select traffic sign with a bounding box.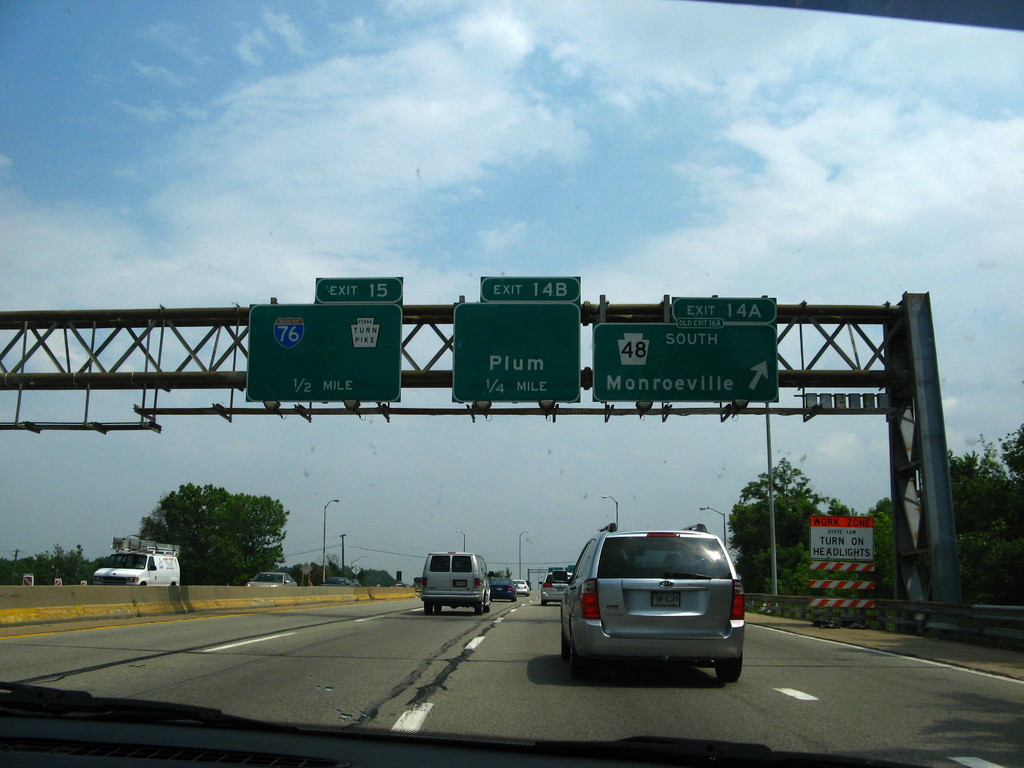
589/294/779/400.
